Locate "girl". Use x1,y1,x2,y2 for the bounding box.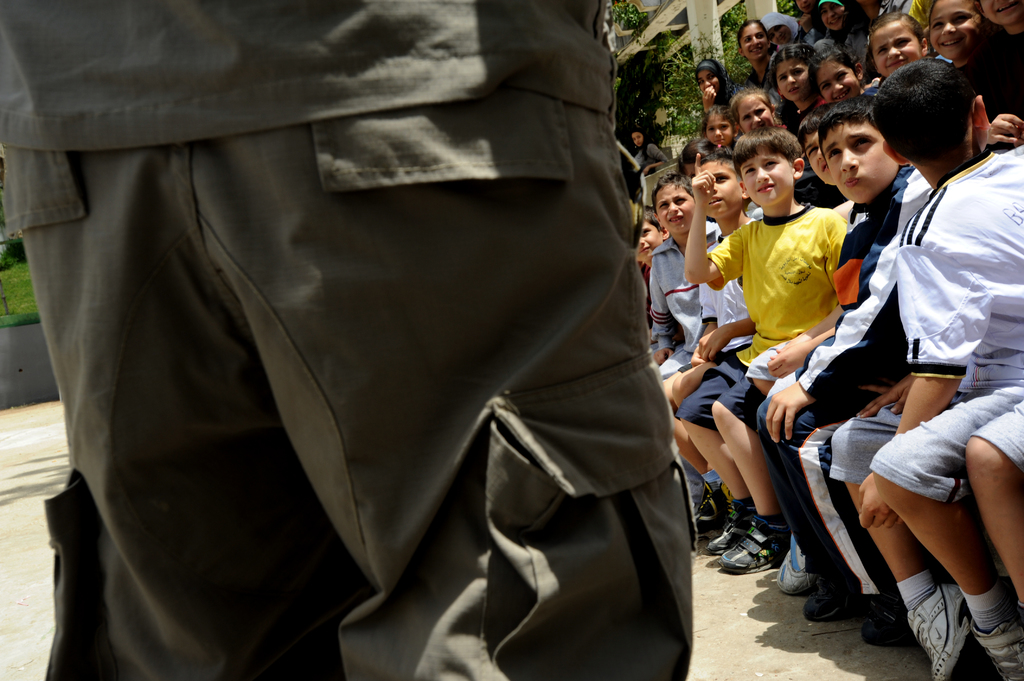
810,41,863,98.
